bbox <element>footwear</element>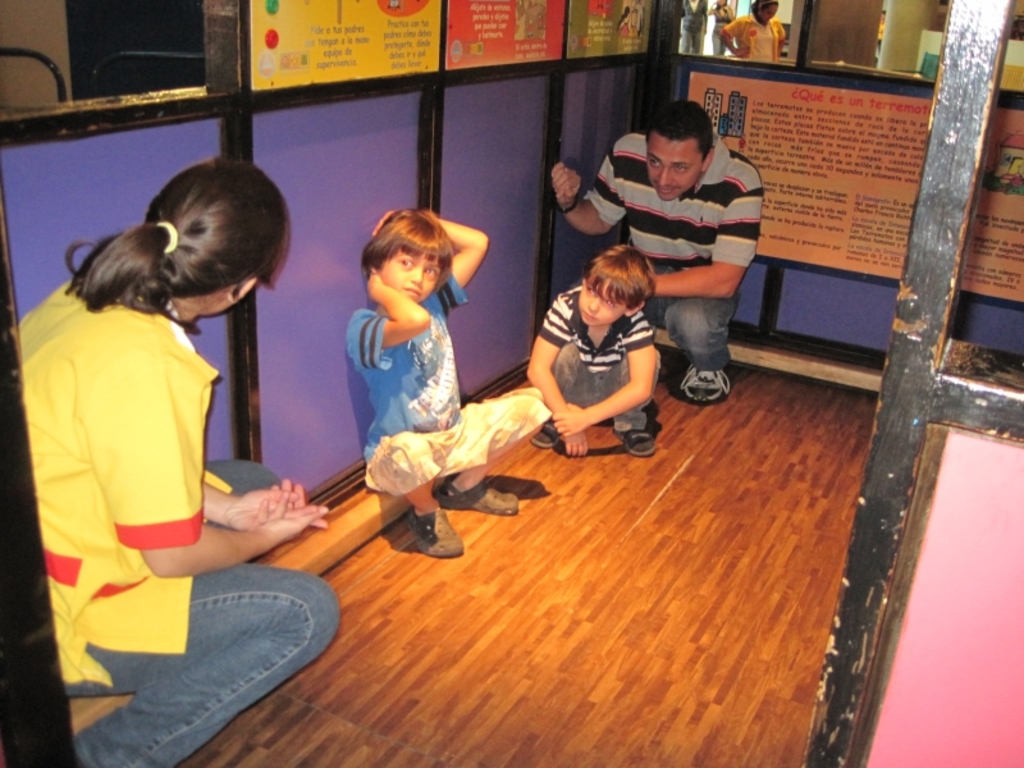
detection(613, 426, 653, 456)
